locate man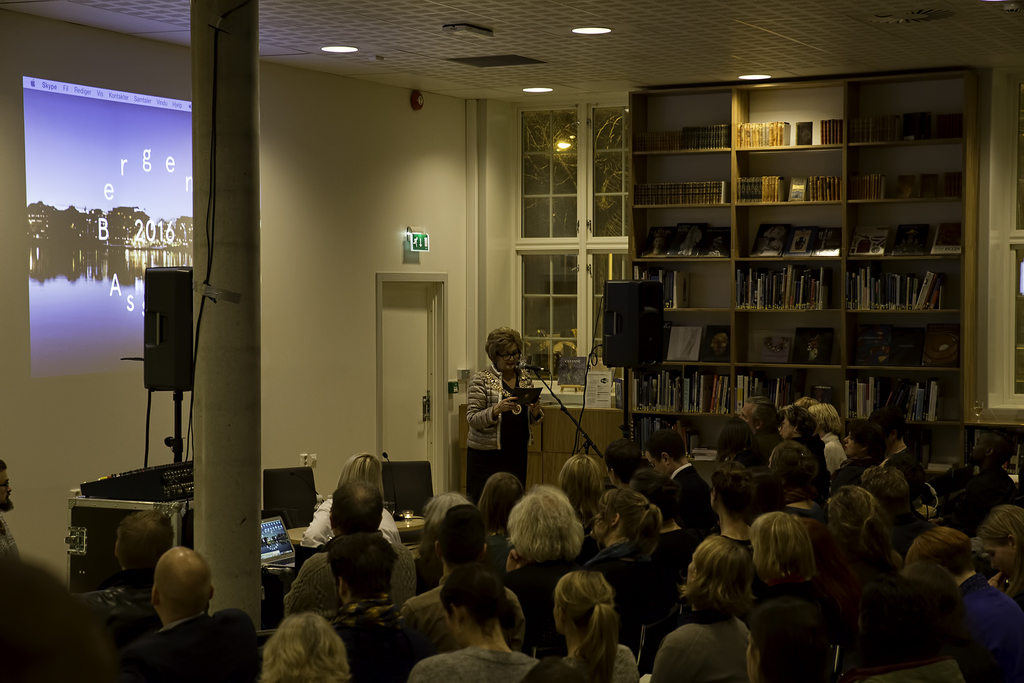
region(0, 457, 19, 557)
